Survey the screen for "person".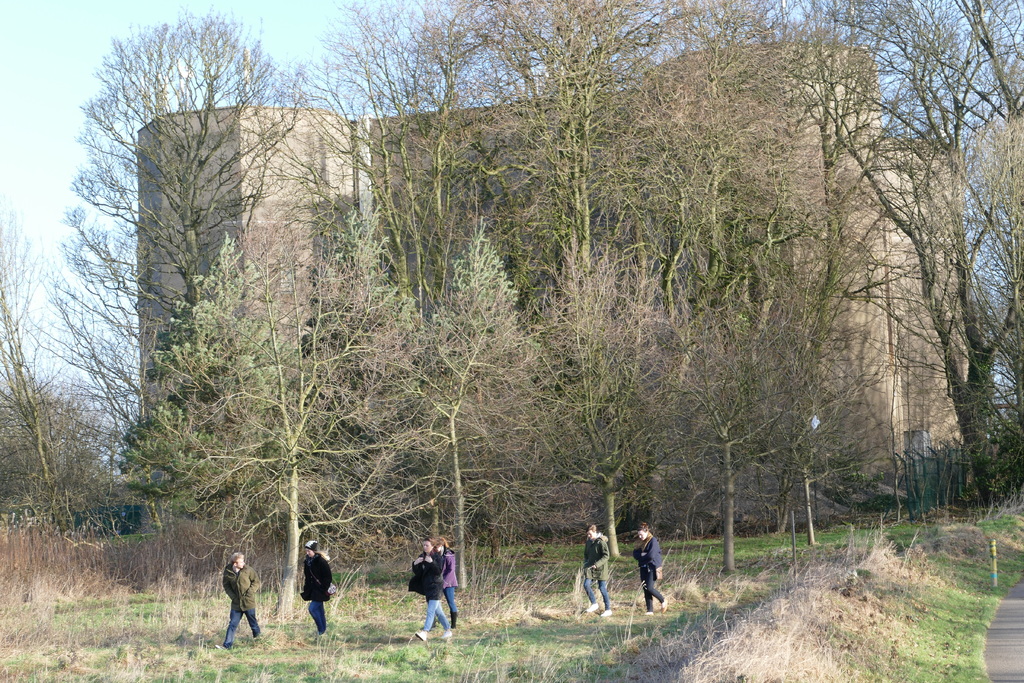
Survey found: (220, 552, 259, 648).
